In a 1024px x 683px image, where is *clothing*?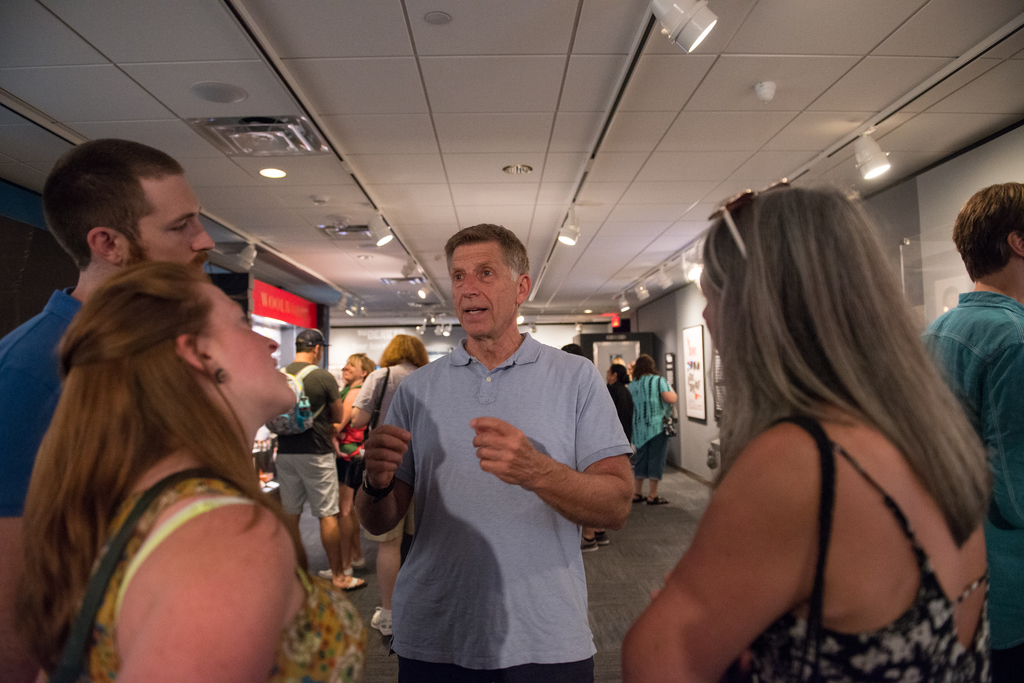
pyautogui.locateOnScreen(369, 291, 648, 663).
